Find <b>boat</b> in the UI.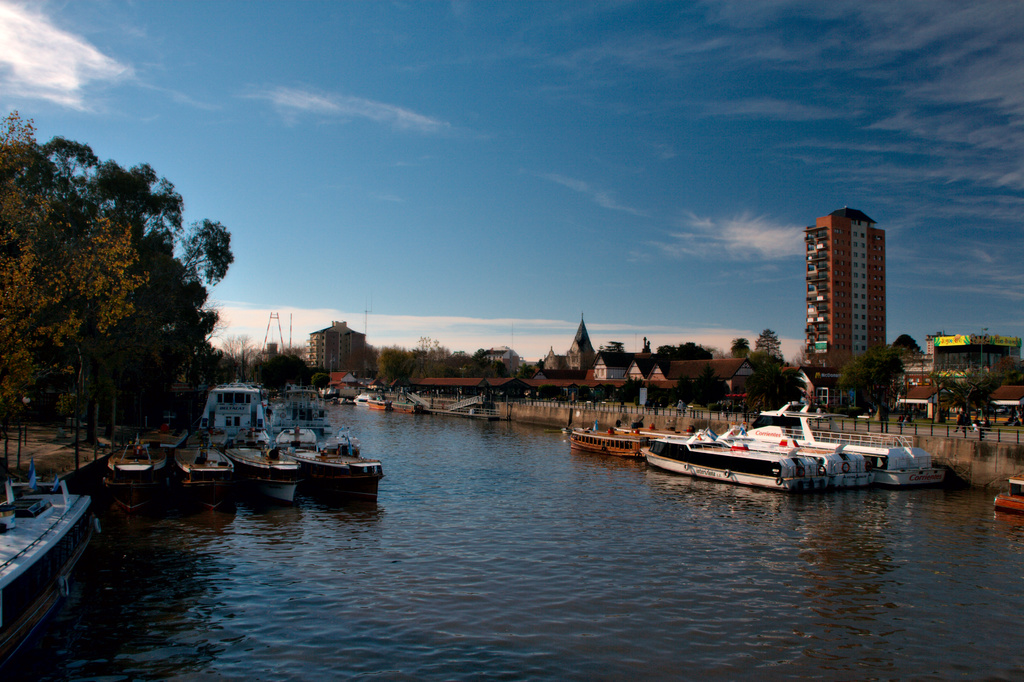
UI element at 229/439/305/504.
